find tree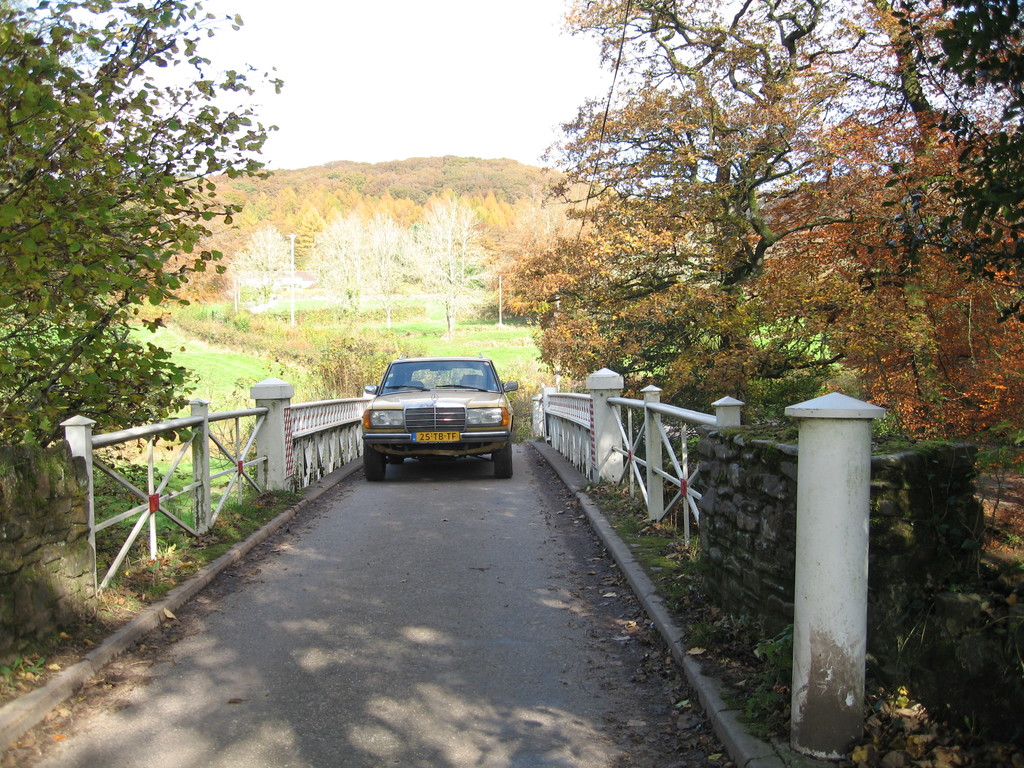
(14, 36, 268, 465)
